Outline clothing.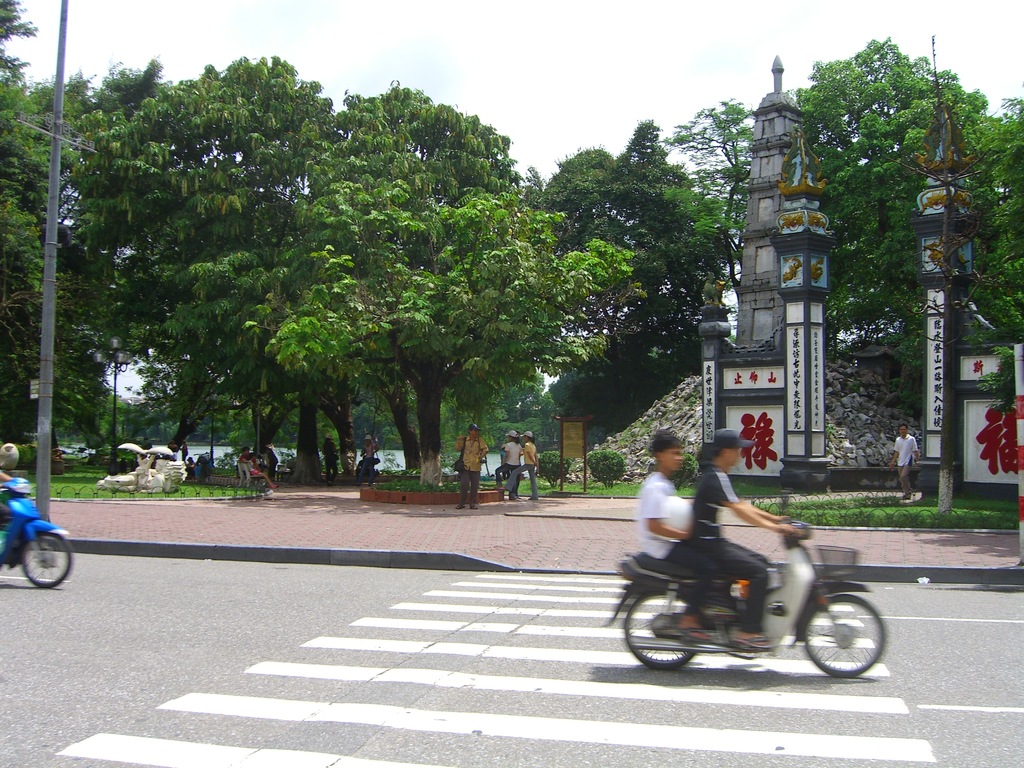
Outline: (left=891, top=436, right=918, bottom=499).
